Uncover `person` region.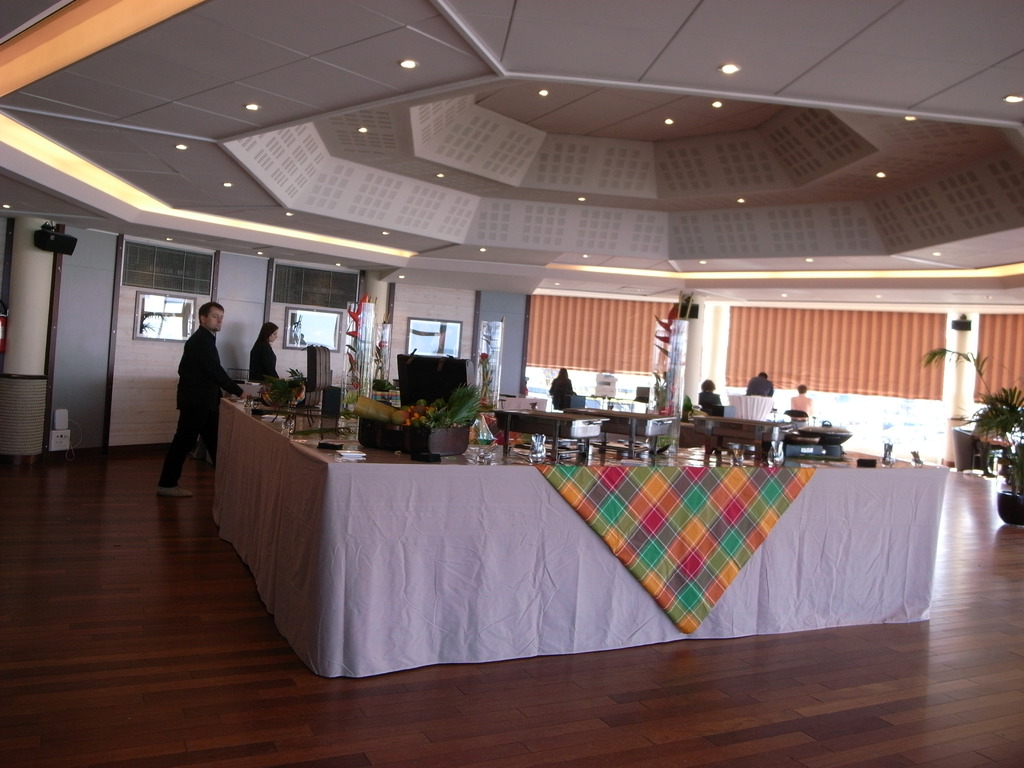
Uncovered: locate(548, 365, 579, 409).
